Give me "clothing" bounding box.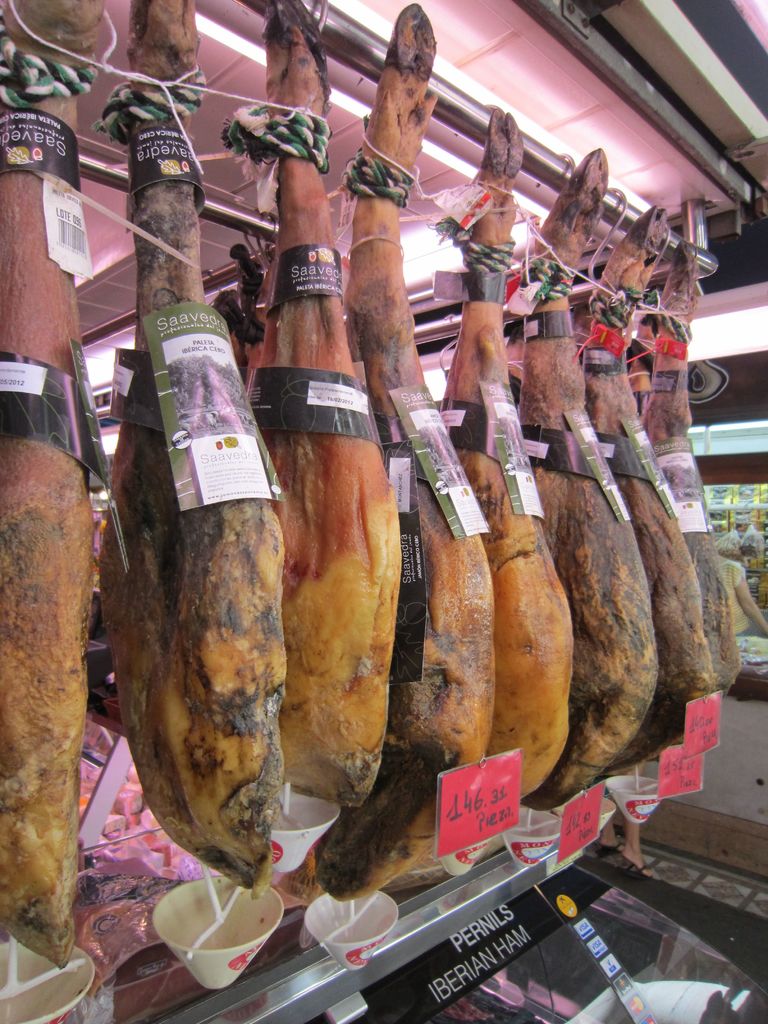
BBox(713, 557, 741, 633).
